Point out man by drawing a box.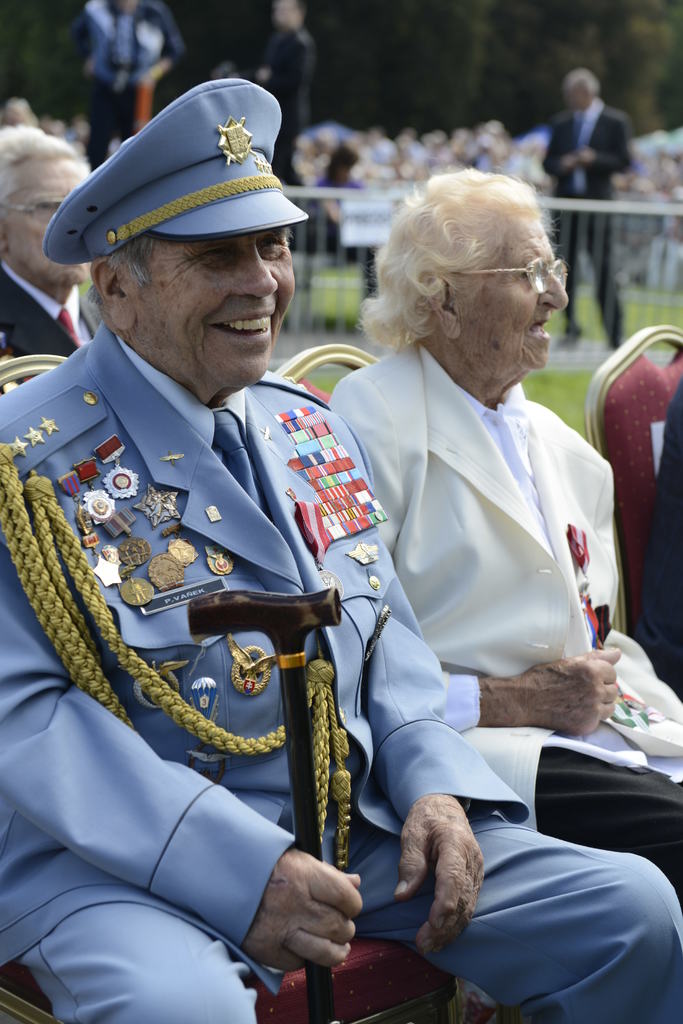
[125,131,558,896].
